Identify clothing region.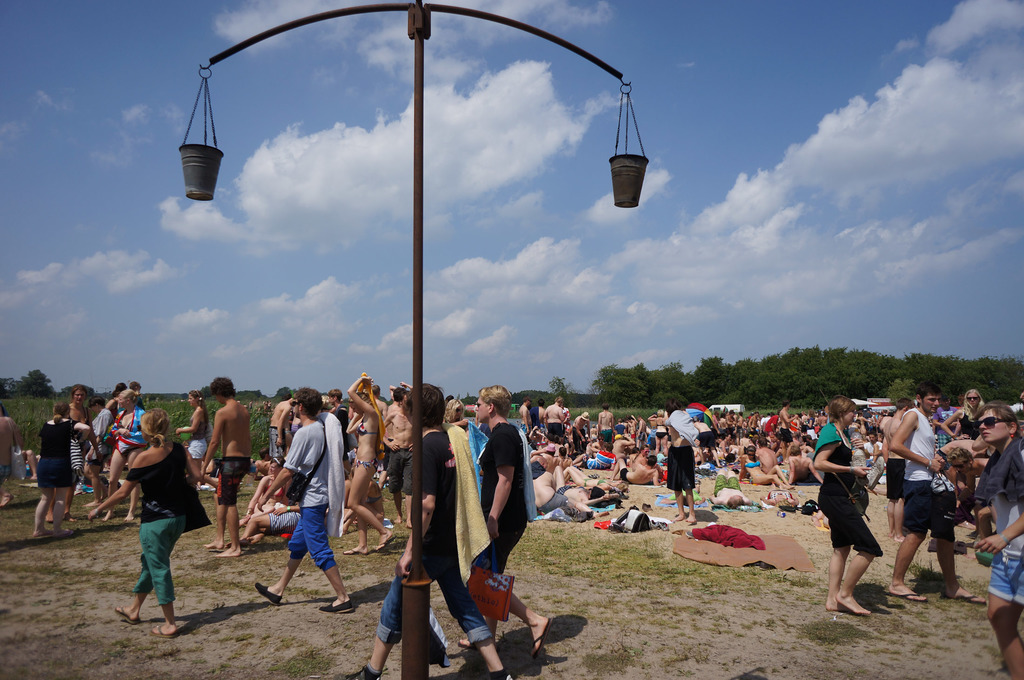
Region: (x1=188, y1=408, x2=205, y2=441).
